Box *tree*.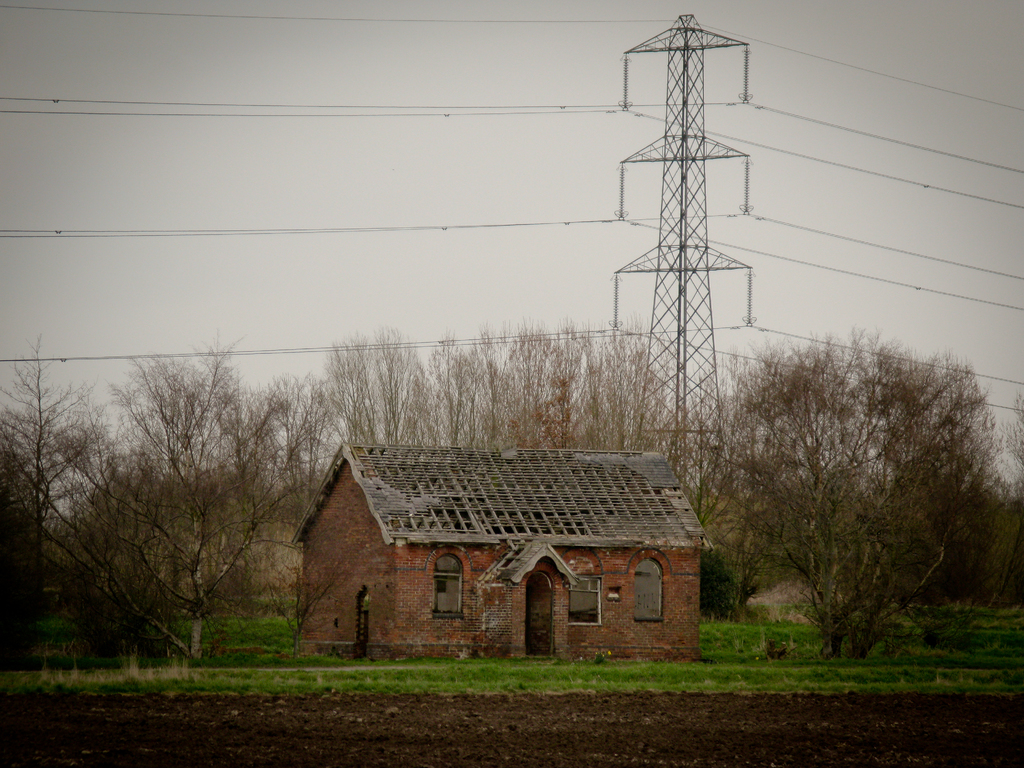
detection(320, 319, 678, 463).
